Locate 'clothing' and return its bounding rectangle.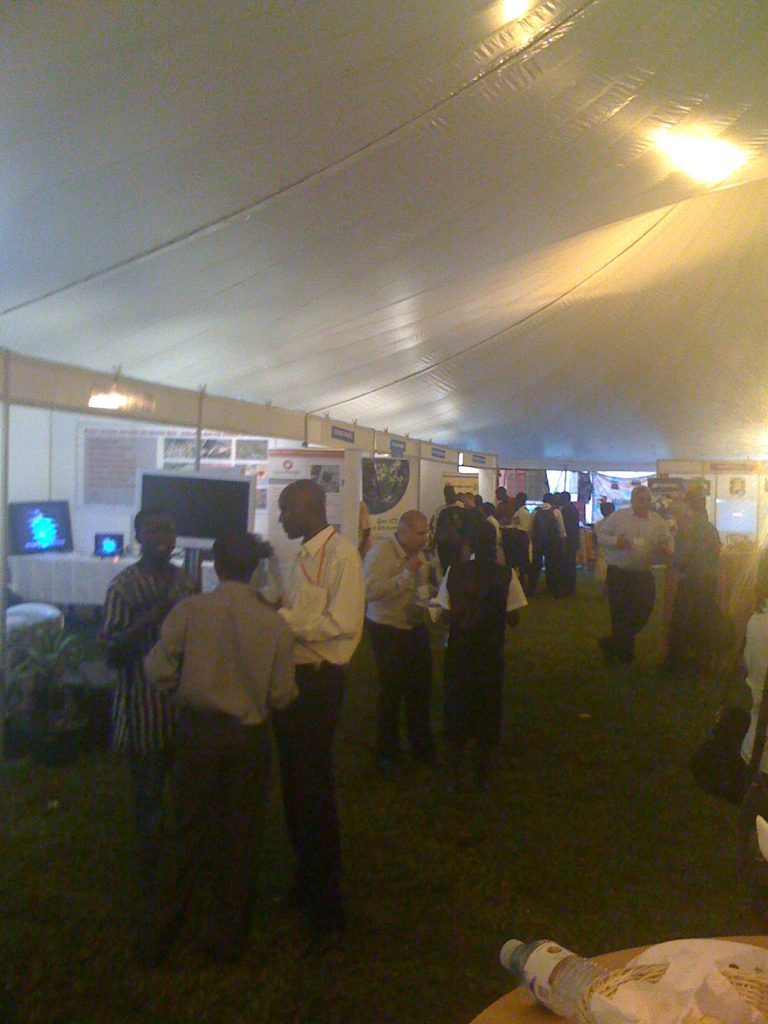
select_region(511, 510, 530, 604).
